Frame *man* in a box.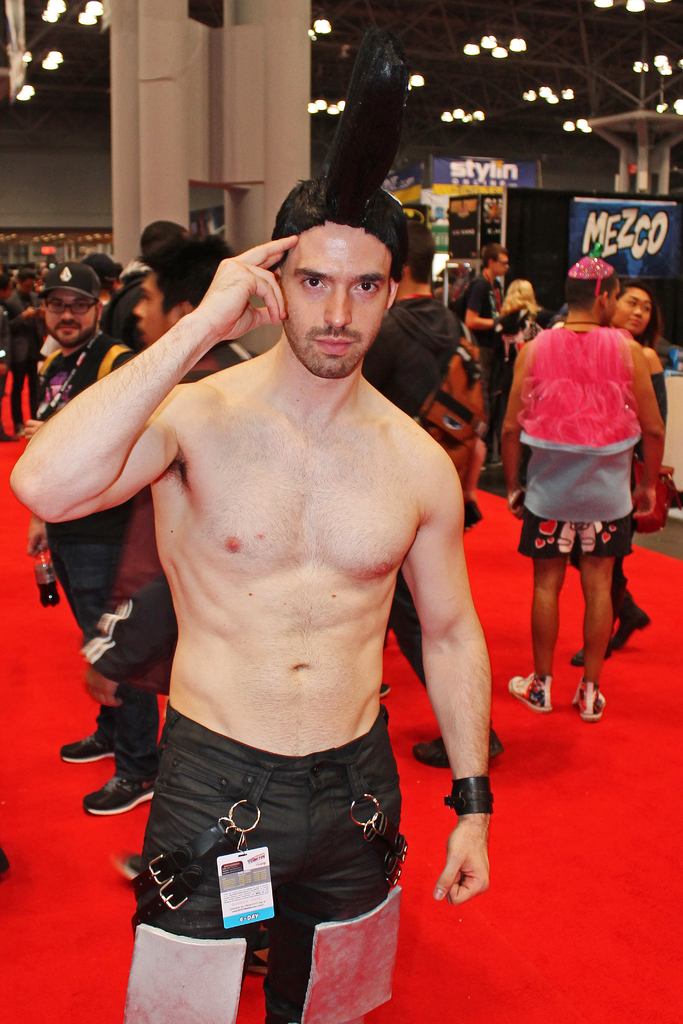
box=[1, 168, 508, 1023].
